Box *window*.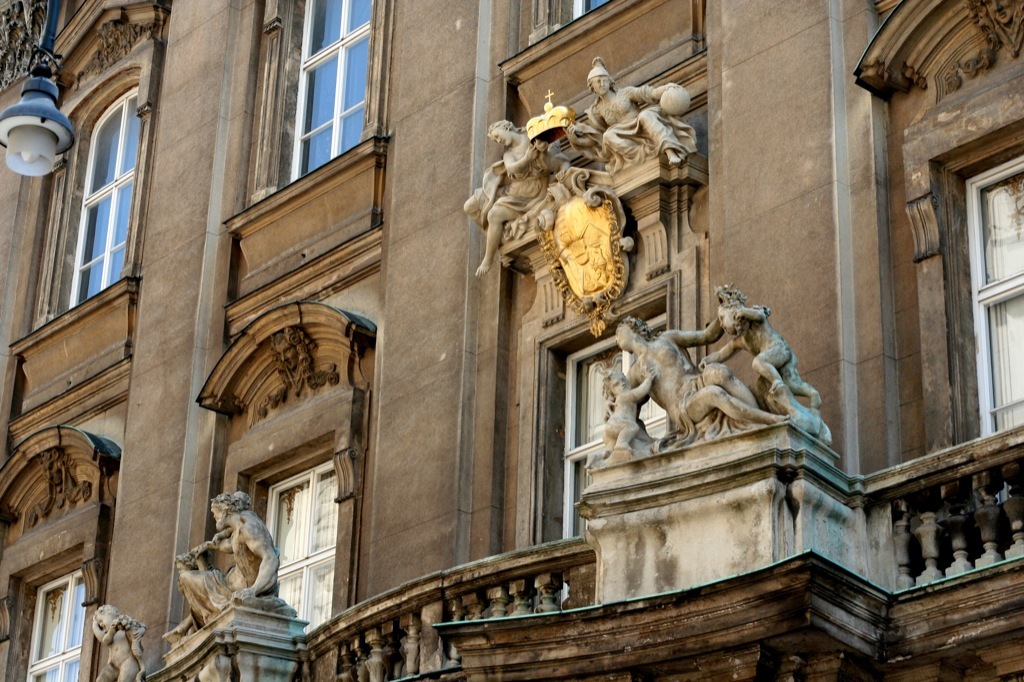
566:306:663:600.
